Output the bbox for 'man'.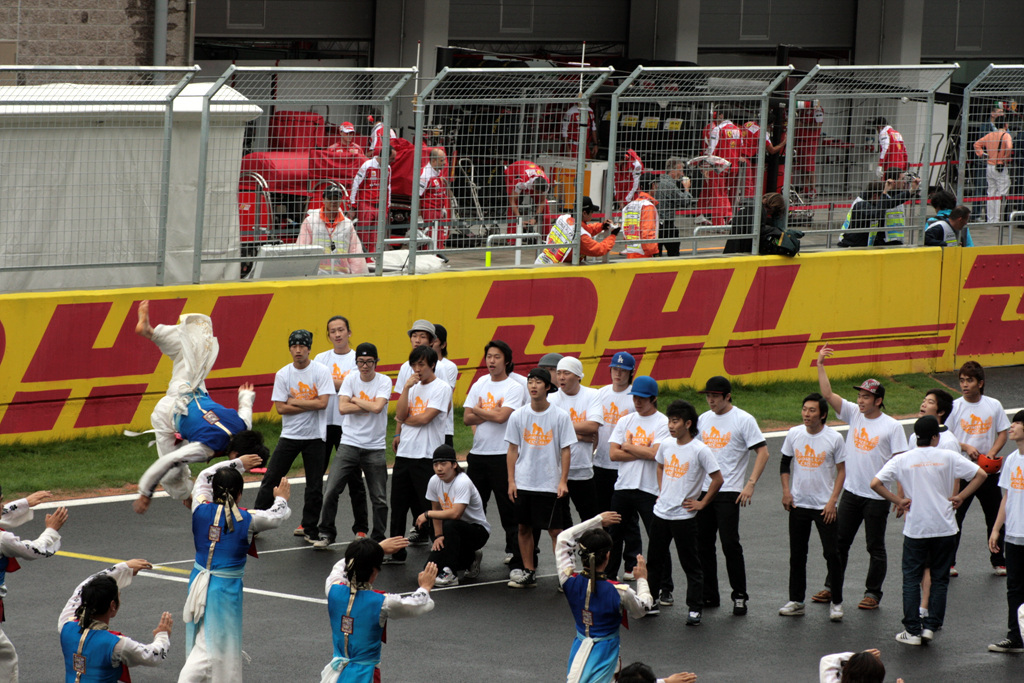
(x1=288, y1=312, x2=368, y2=539).
